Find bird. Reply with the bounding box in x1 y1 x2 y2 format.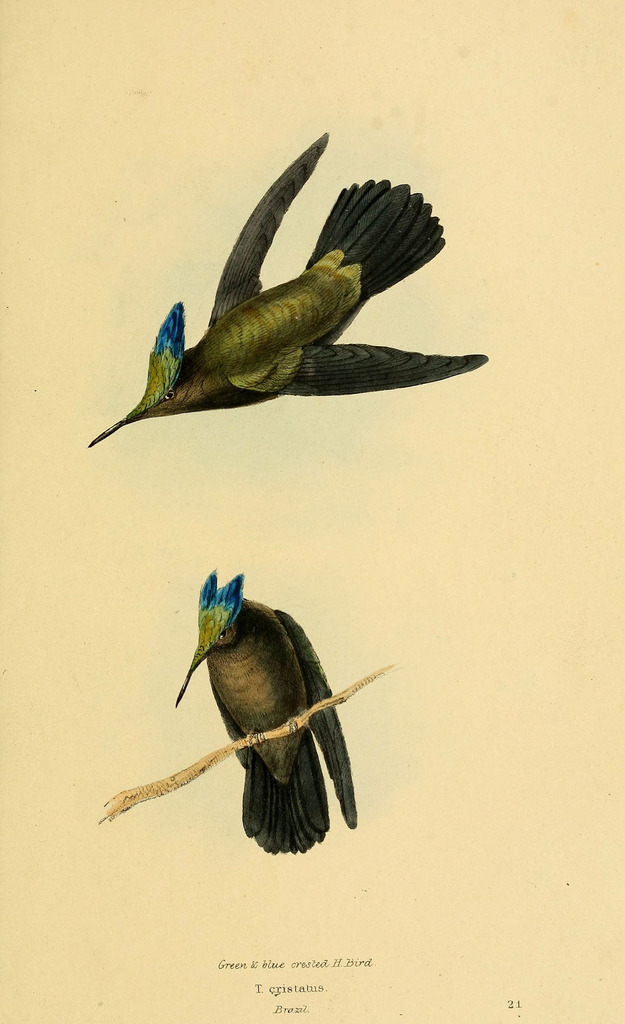
172 564 361 858.
